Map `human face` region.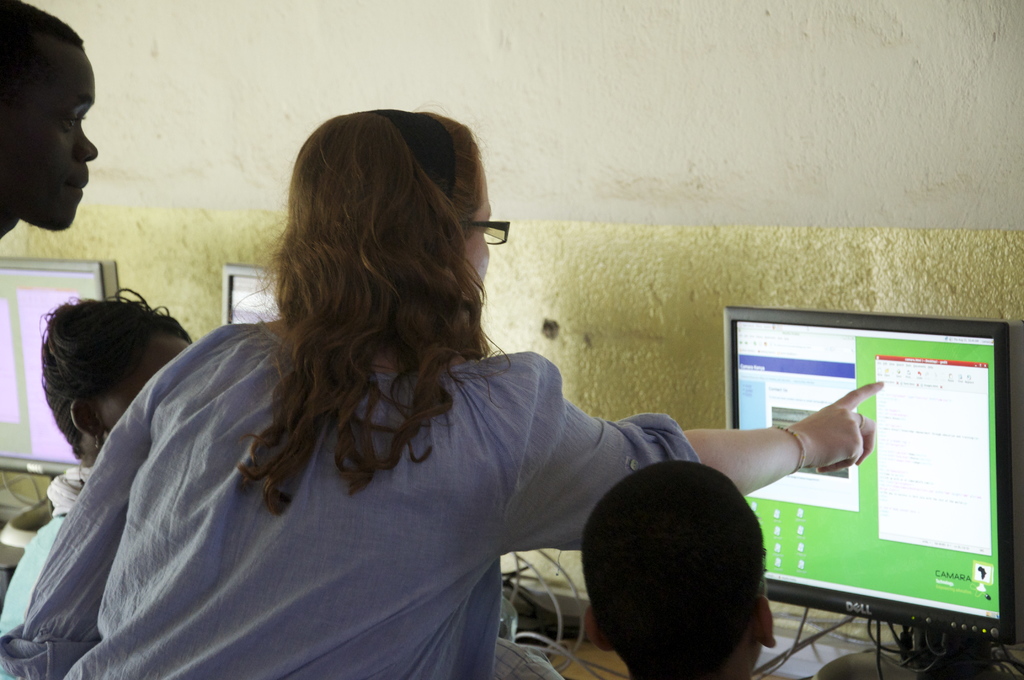
Mapped to {"left": 0, "top": 48, "right": 97, "bottom": 232}.
